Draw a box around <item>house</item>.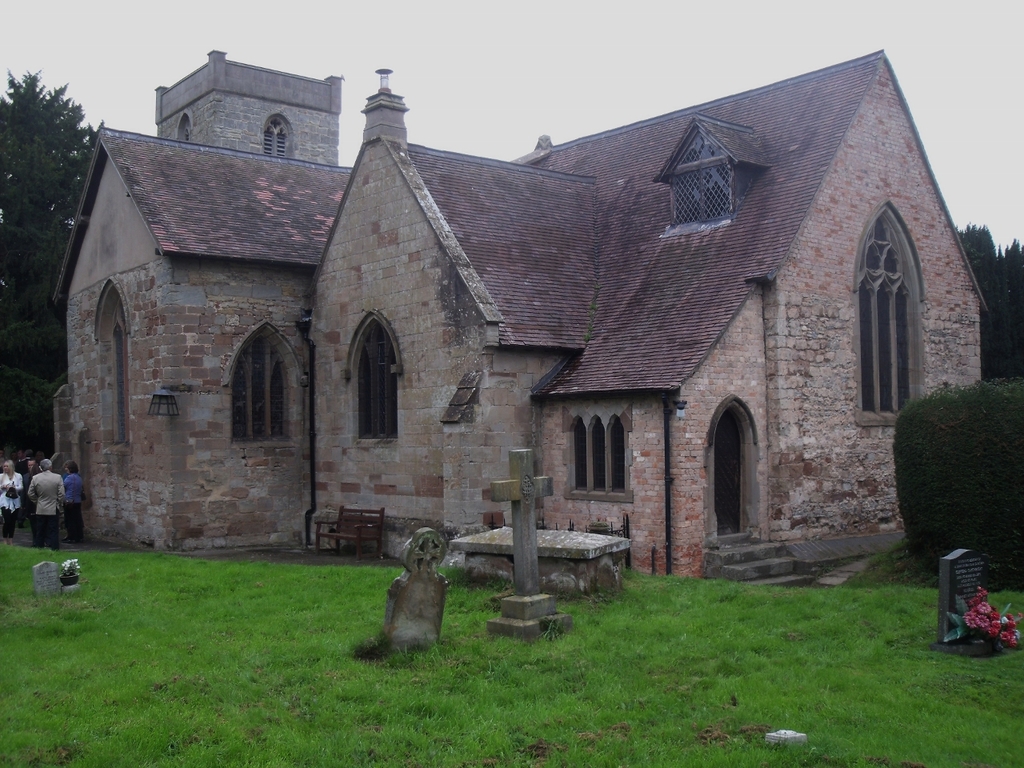
[left=558, top=42, right=996, bottom=568].
